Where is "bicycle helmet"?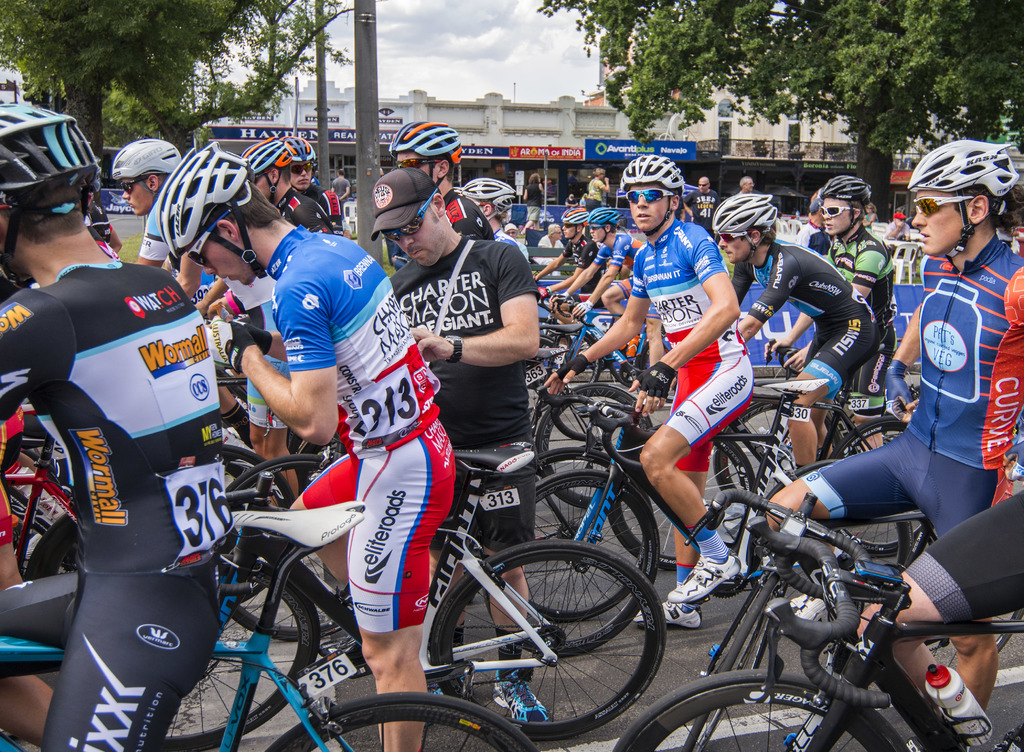
<box>593,209,618,232</box>.
